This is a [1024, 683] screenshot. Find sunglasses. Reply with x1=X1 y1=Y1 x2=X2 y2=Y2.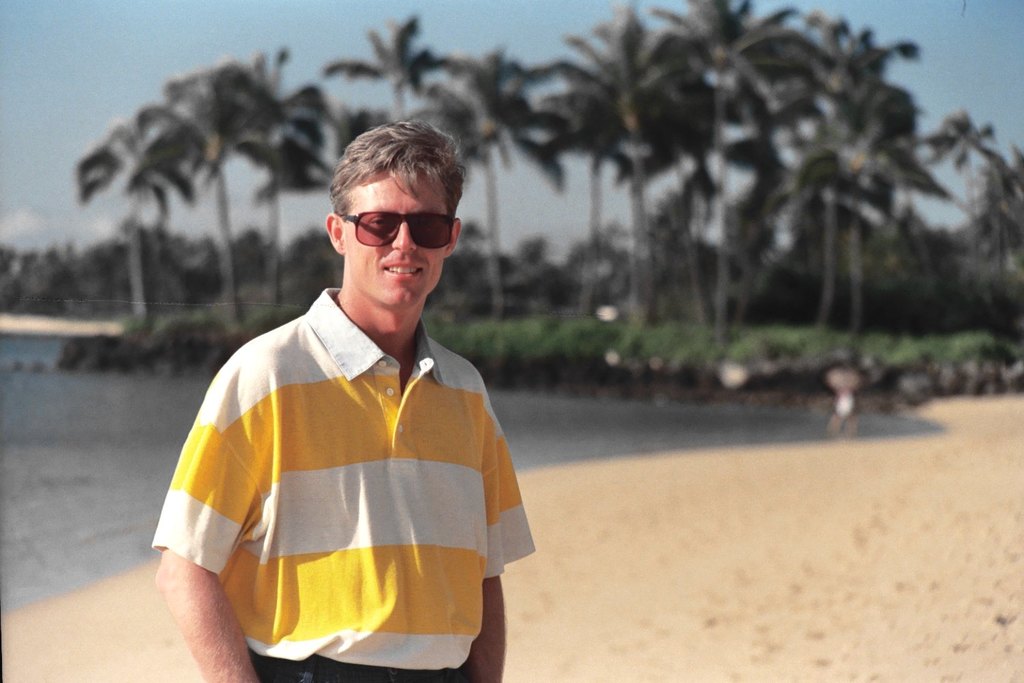
x1=346 y1=211 x2=453 y2=251.
